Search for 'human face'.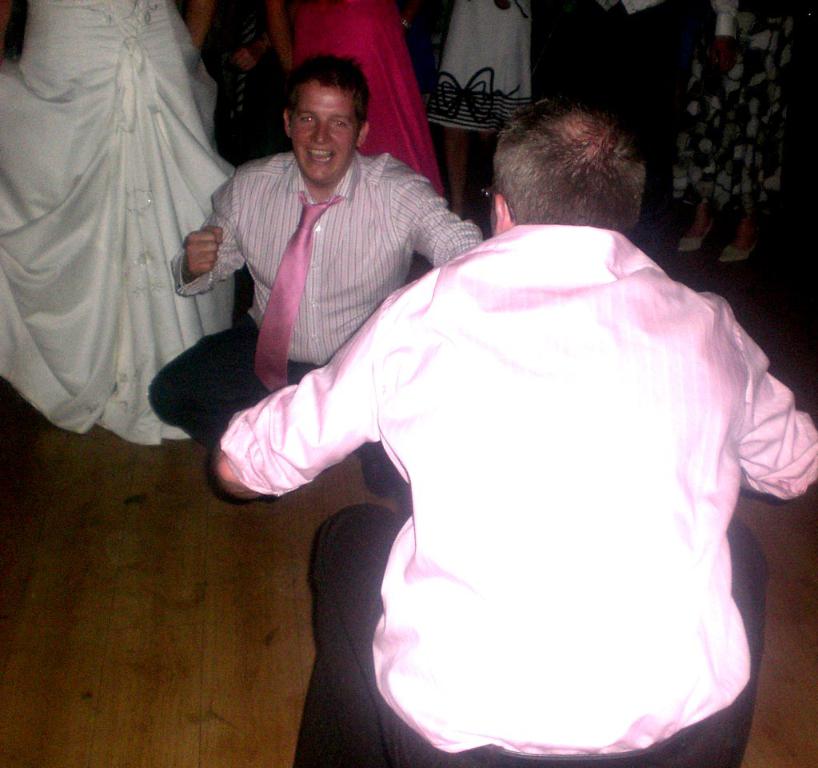
Found at Rect(292, 85, 356, 181).
